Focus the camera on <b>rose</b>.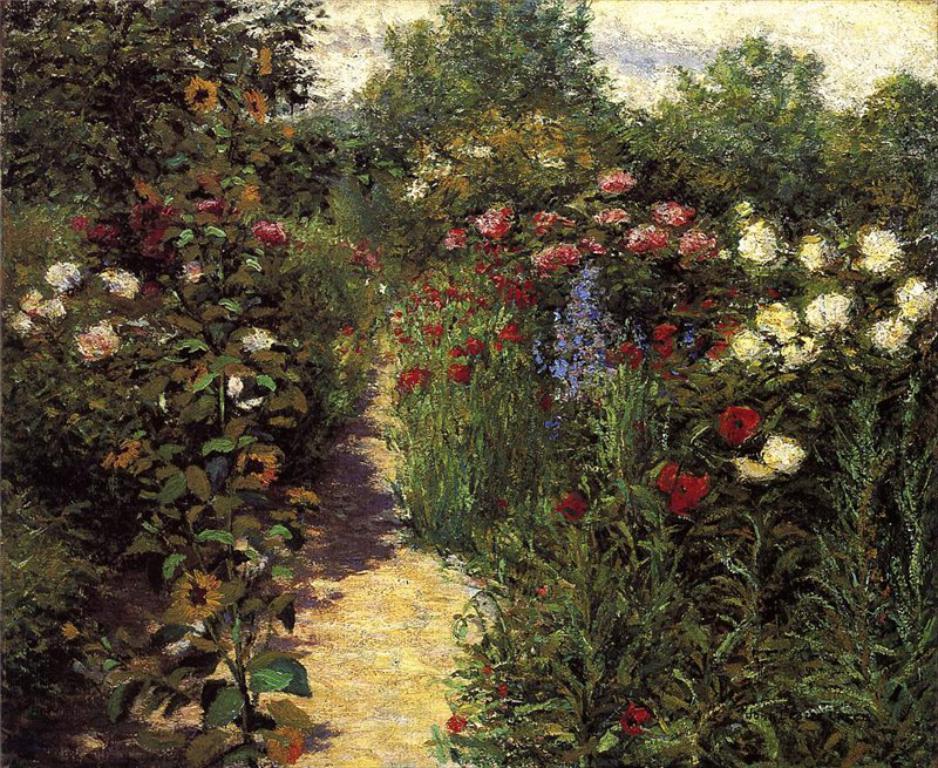
Focus region: crop(722, 322, 775, 366).
